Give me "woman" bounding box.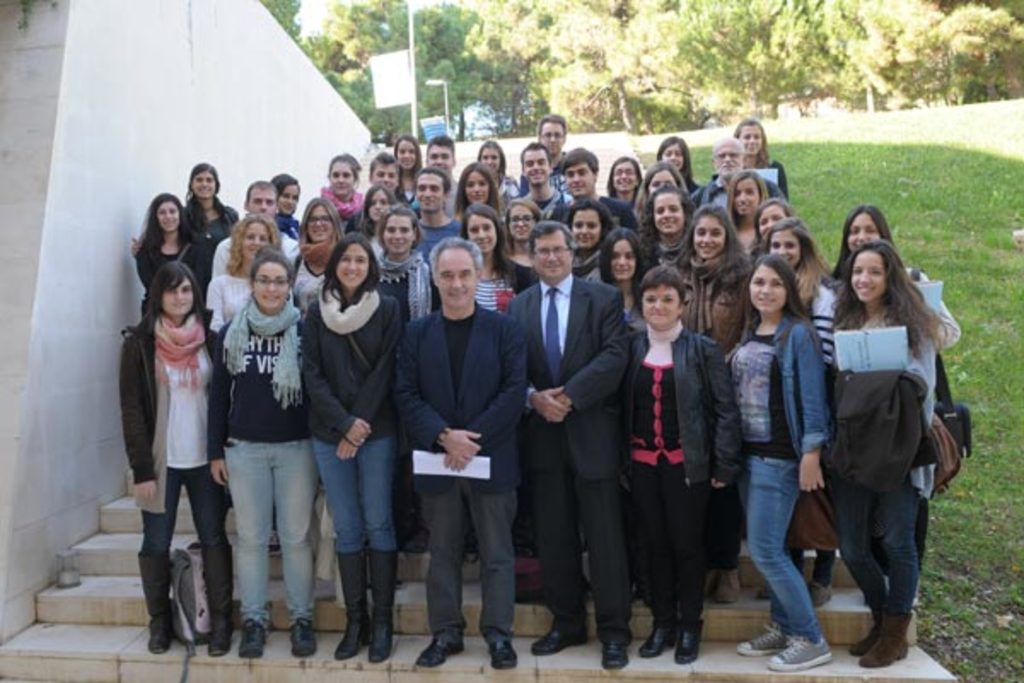
BBox(312, 152, 365, 229).
